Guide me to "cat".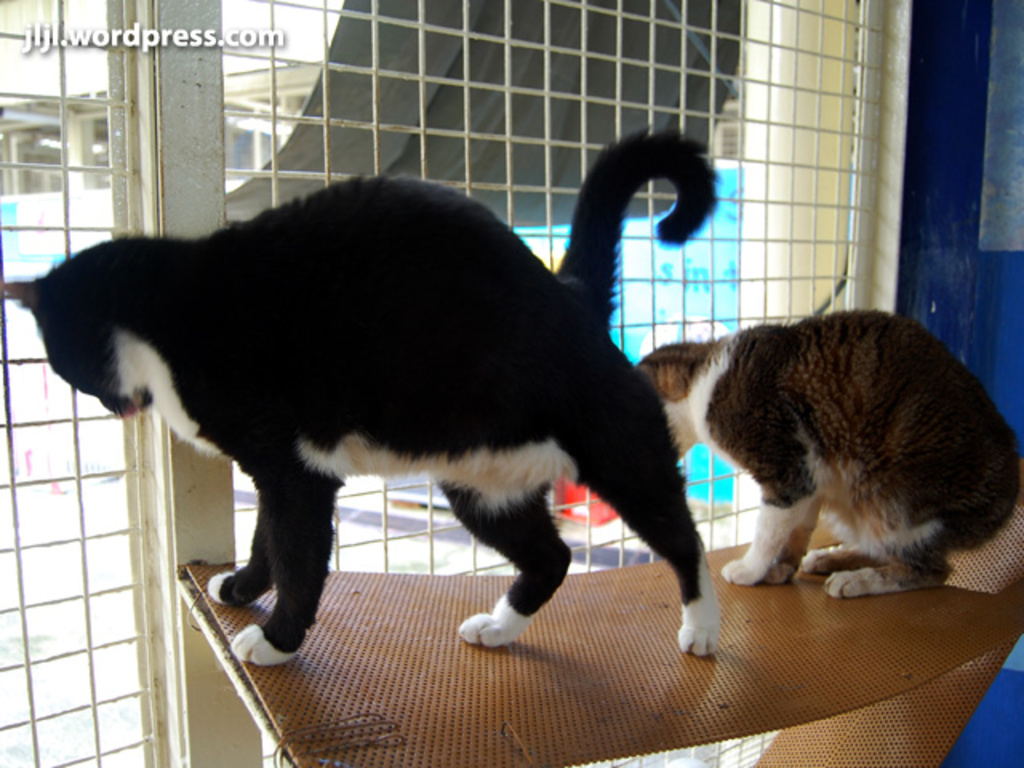
Guidance: {"x1": 8, "y1": 123, "x2": 715, "y2": 666}.
